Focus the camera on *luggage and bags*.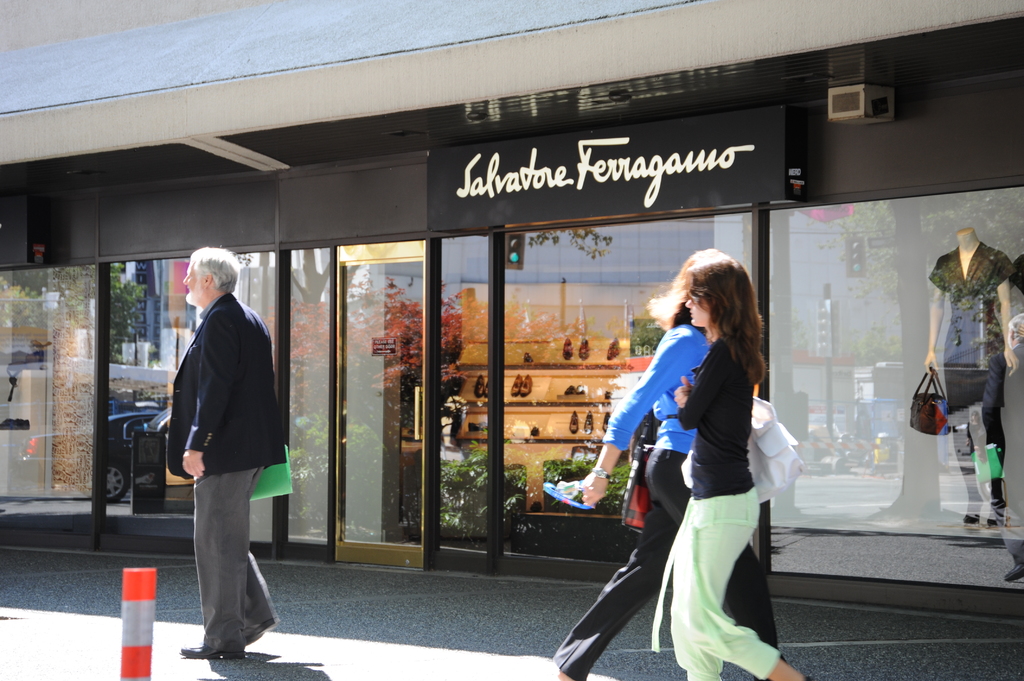
Focus region: l=911, t=360, r=953, b=436.
